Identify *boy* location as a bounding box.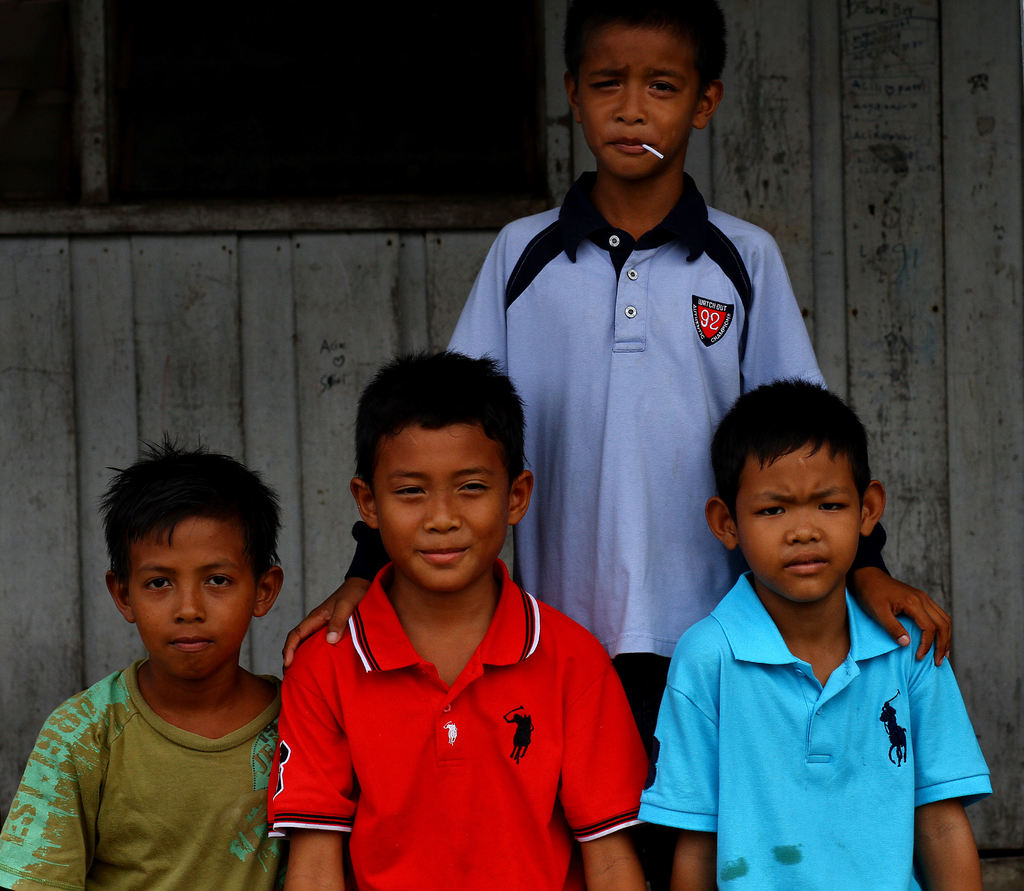
locate(269, 346, 651, 890).
